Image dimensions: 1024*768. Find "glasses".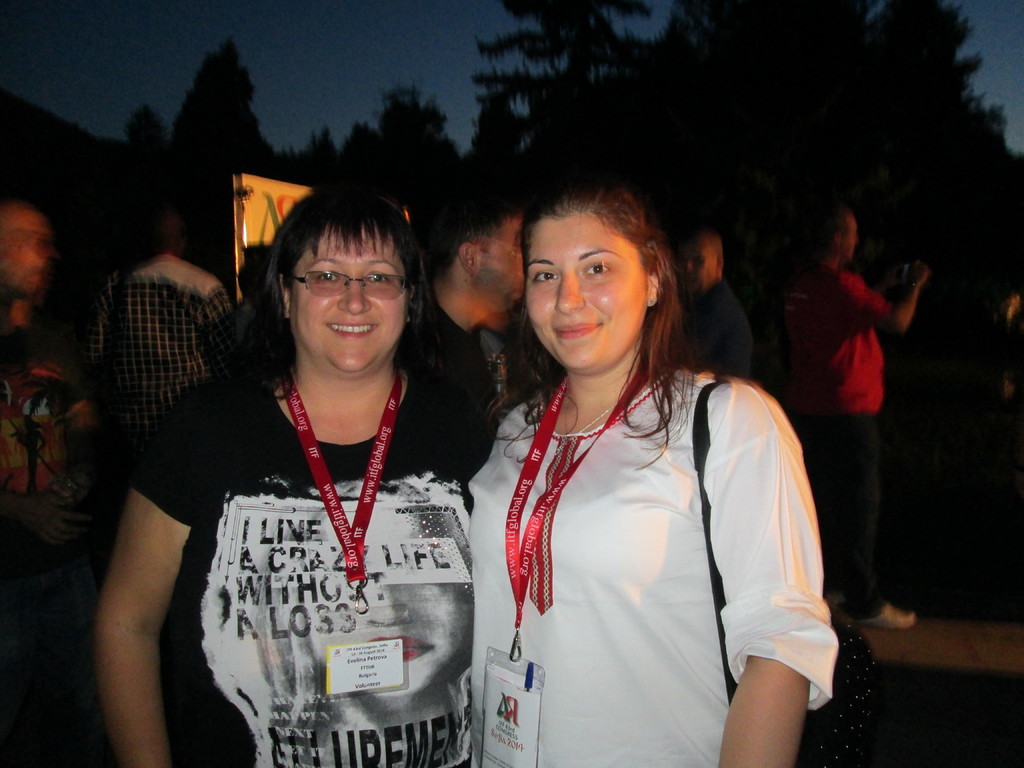
[x1=294, y1=266, x2=406, y2=296].
